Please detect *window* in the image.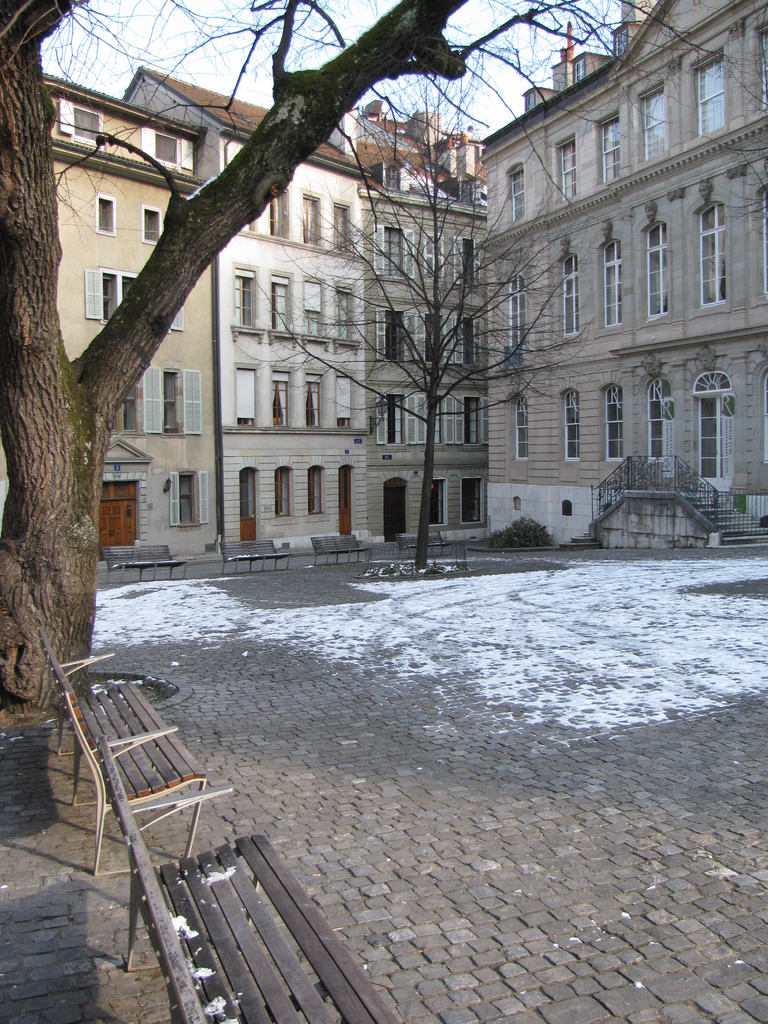
(x1=436, y1=395, x2=447, y2=444).
